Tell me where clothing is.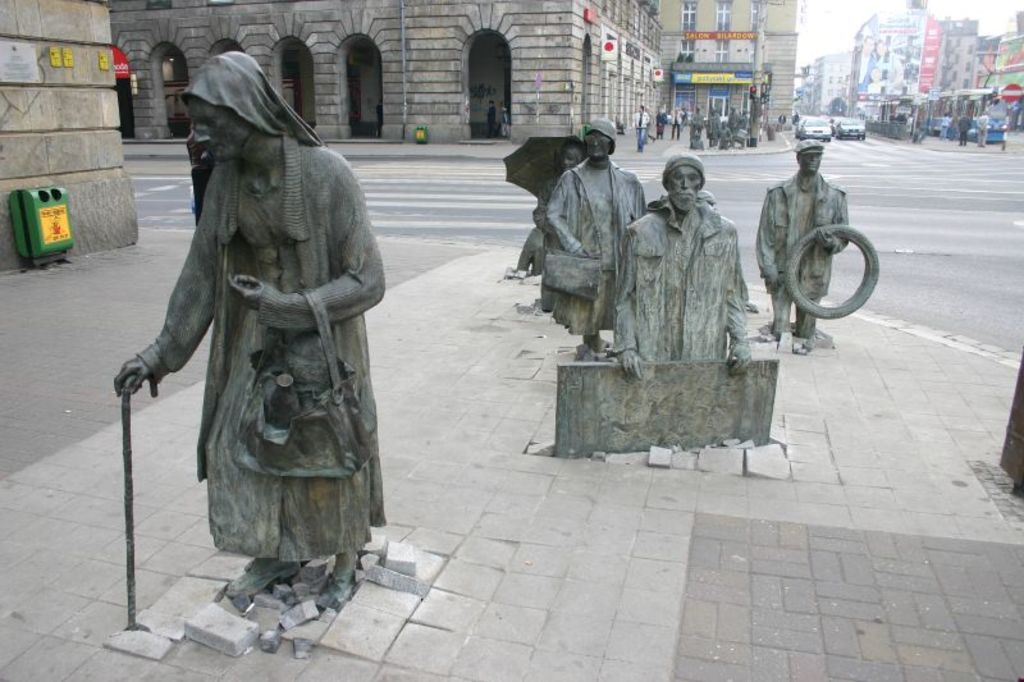
clothing is at (x1=751, y1=166, x2=850, y2=339).
